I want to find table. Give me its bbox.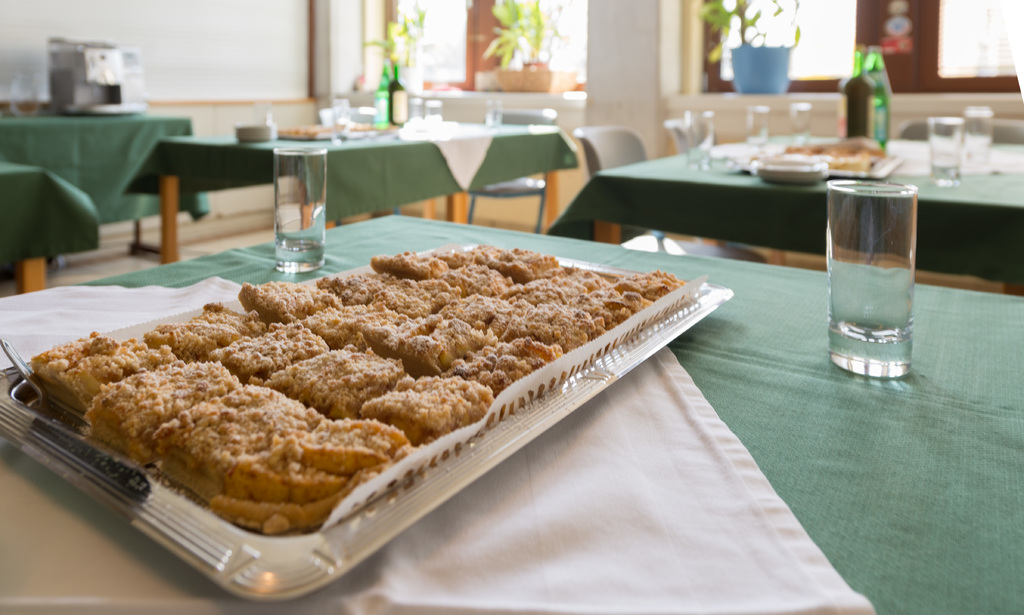
locate(544, 127, 1023, 297).
